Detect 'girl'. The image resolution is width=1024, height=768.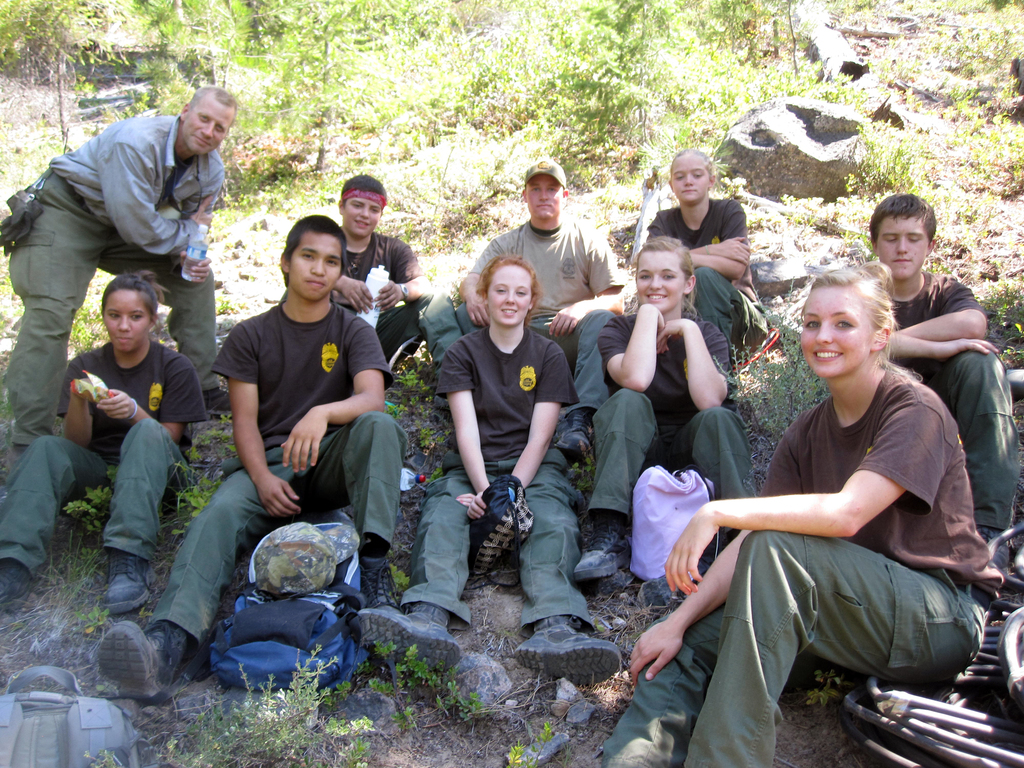
(x1=355, y1=254, x2=621, y2=686).
